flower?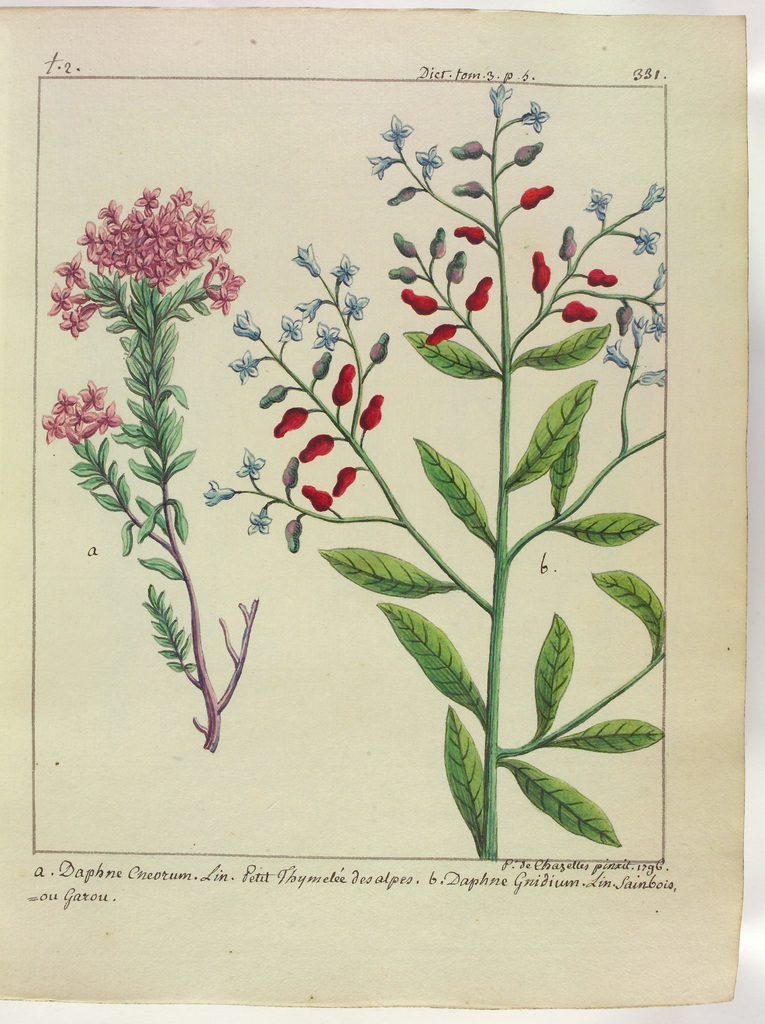
{"x1": 291, "y1": 243, "x2": 319, "y2": 278}
